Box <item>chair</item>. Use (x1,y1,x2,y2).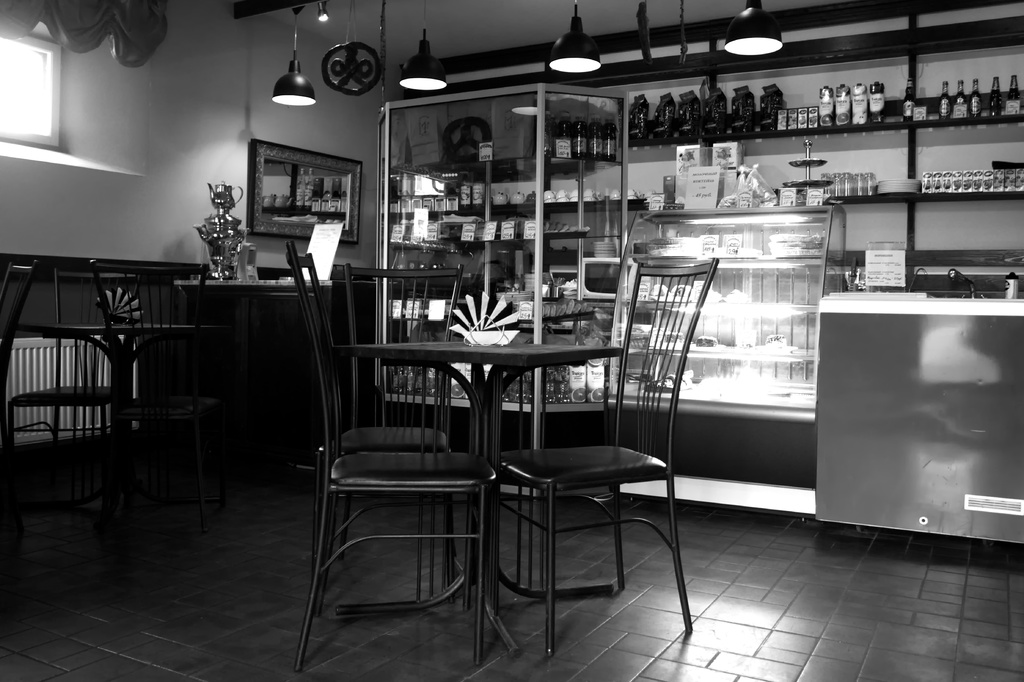
(493,261,719,660).
